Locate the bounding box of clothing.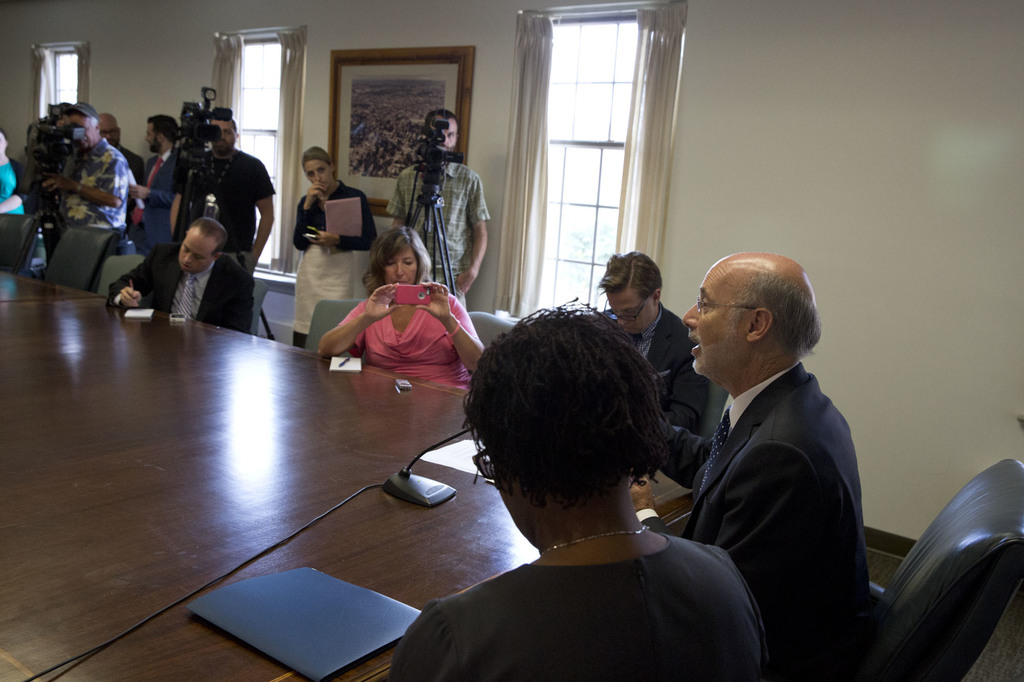
Bounding box: (114,140,173,246).
